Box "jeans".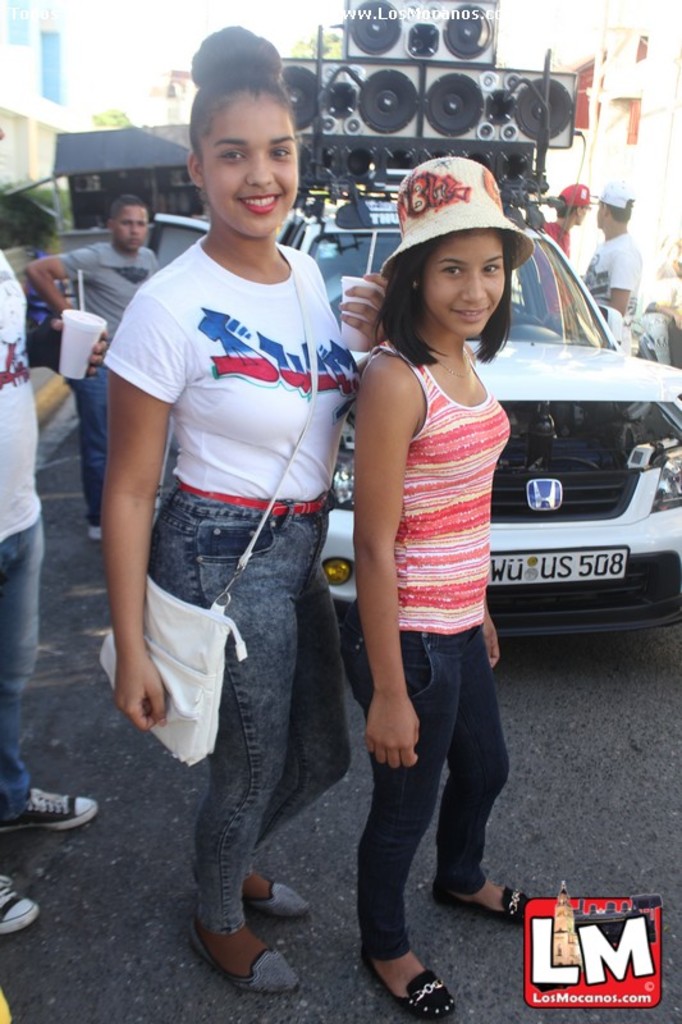
crop(147, 480, 353, 938).
